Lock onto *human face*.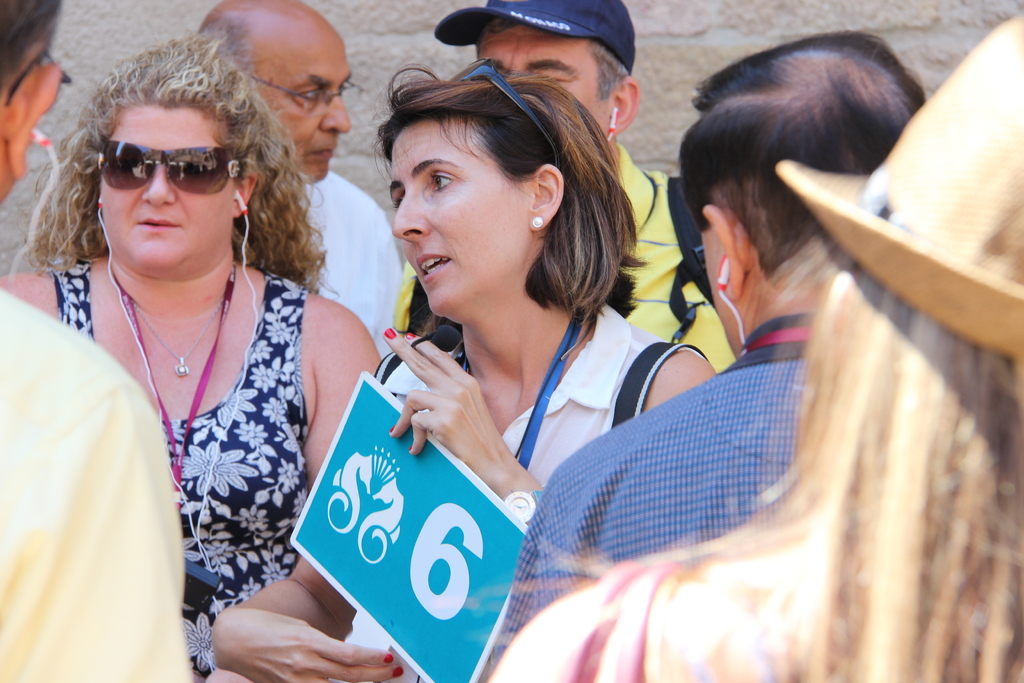
Locked: {"left": 477, "top": 20, "right": 614, "bottom": 130}.
